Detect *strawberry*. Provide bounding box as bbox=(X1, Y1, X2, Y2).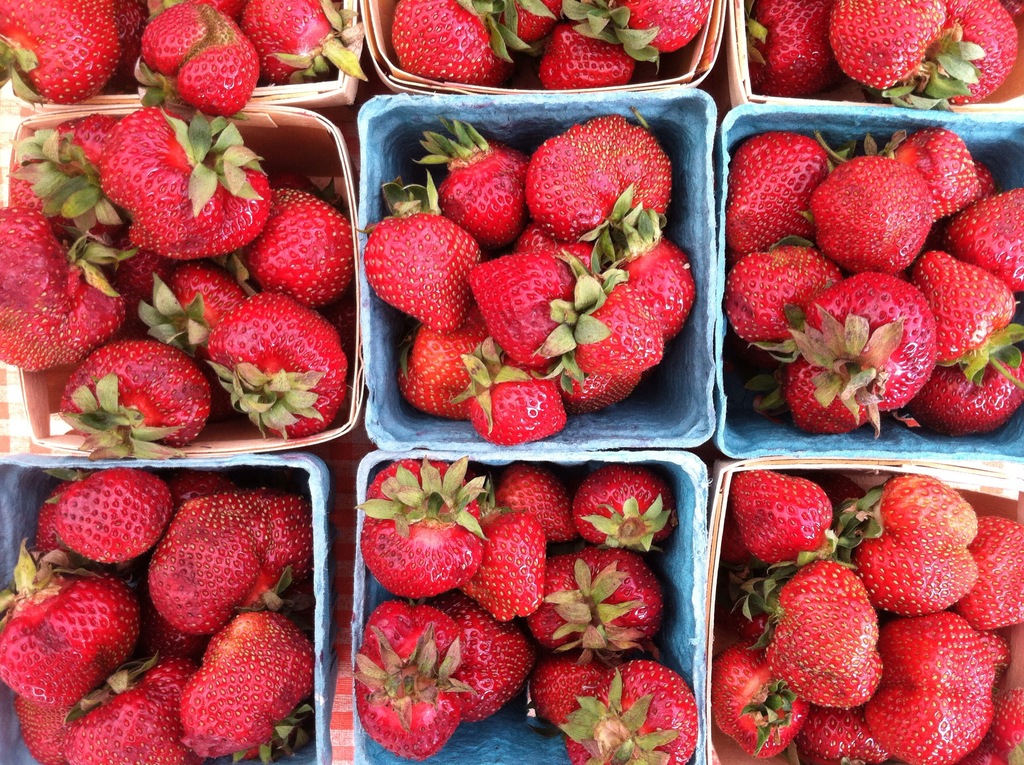
bbox=(51, 327, 209, 465).
